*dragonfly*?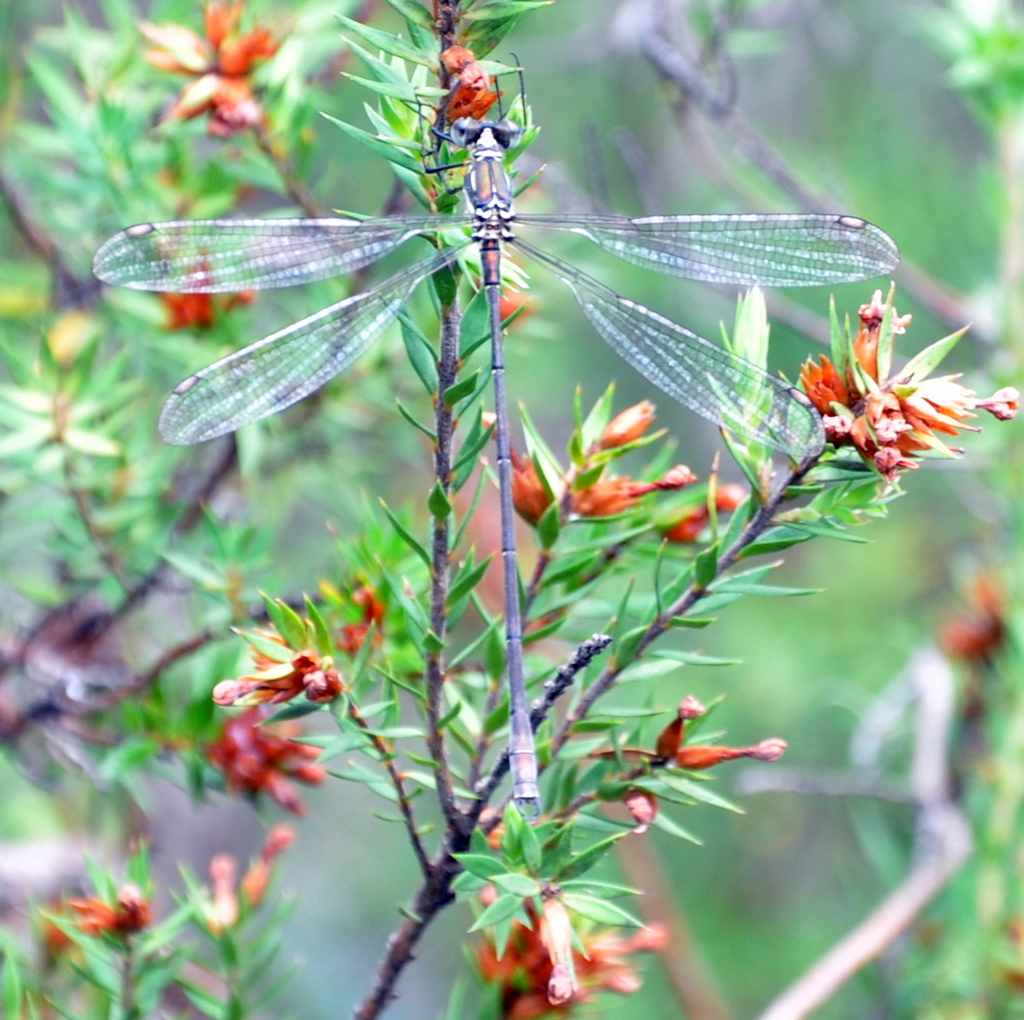
<box>101,52,902,822</box>
